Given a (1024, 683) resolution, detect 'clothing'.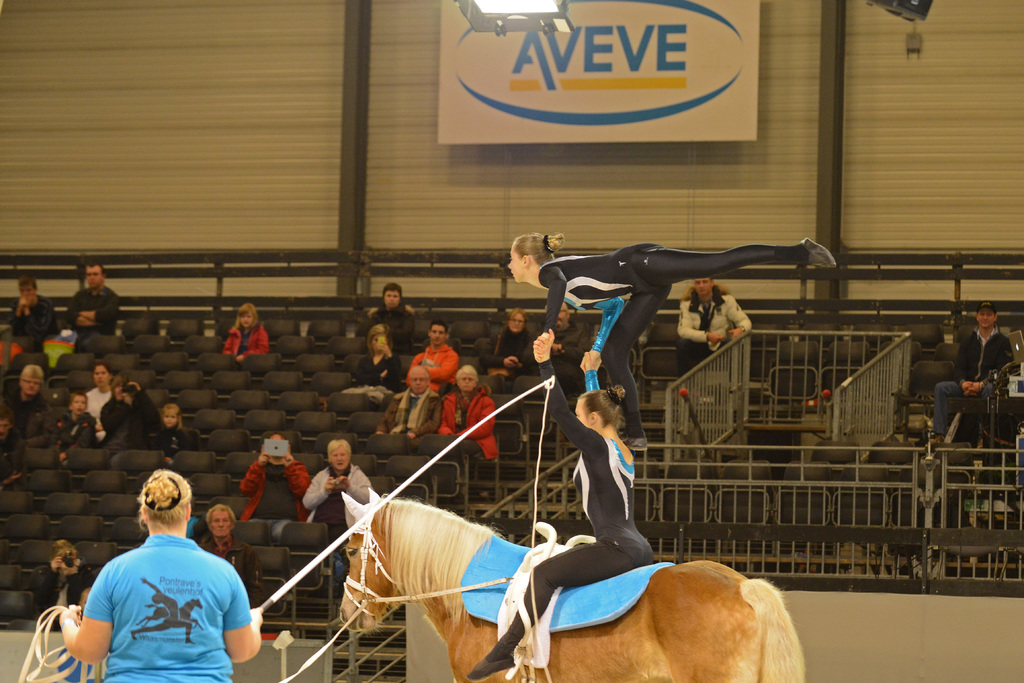
(left=58, top=527, right=254, bottom=675).
